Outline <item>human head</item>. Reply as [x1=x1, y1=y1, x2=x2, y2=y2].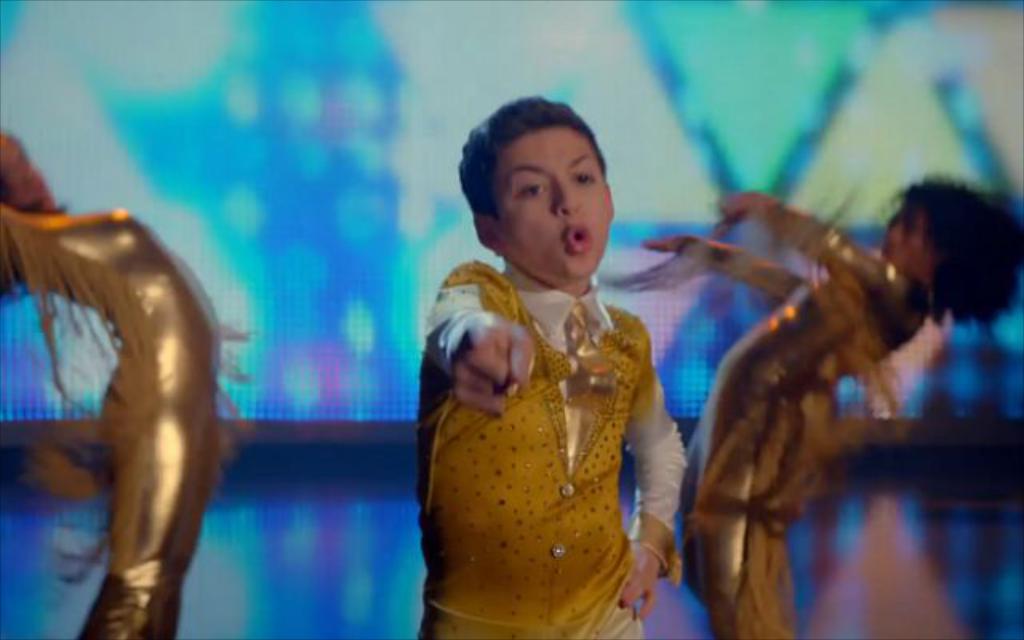
[x1=464, y1=94, x2=619, y2=272].
